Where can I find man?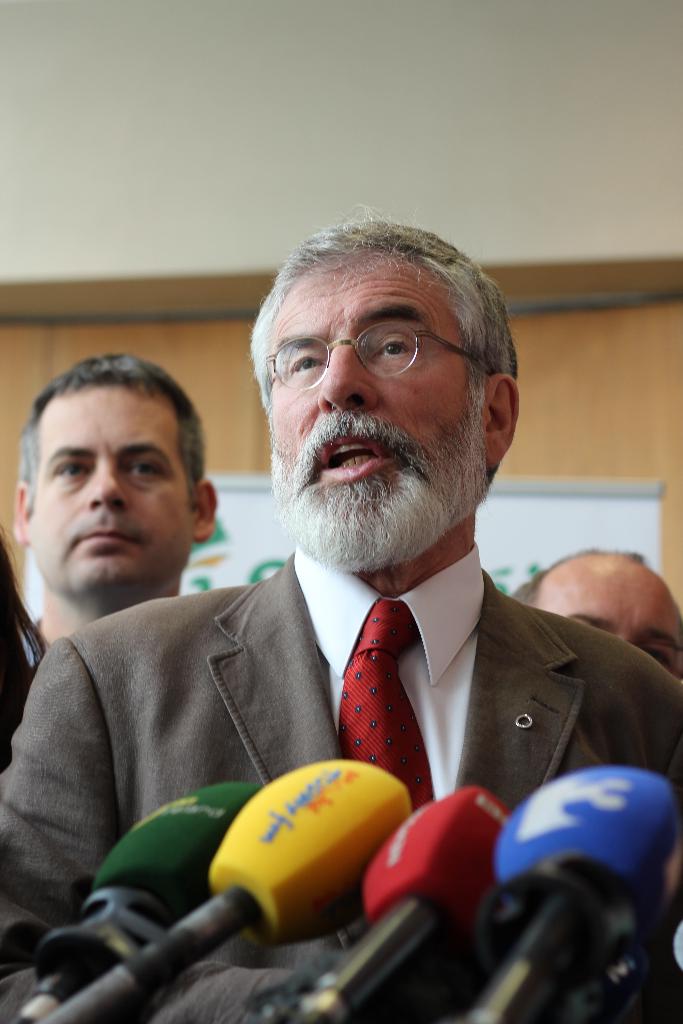
You can find it at 0,198,682,920.
